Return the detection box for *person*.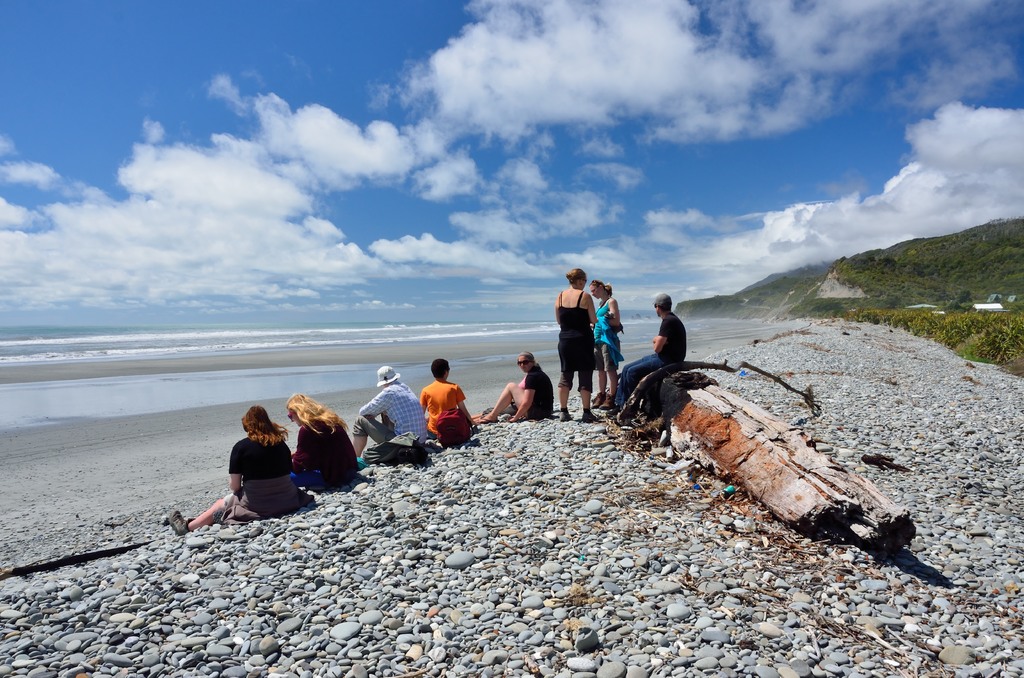
{"left": 346, "top": 366, "right": 424, "bottom": 452}.
